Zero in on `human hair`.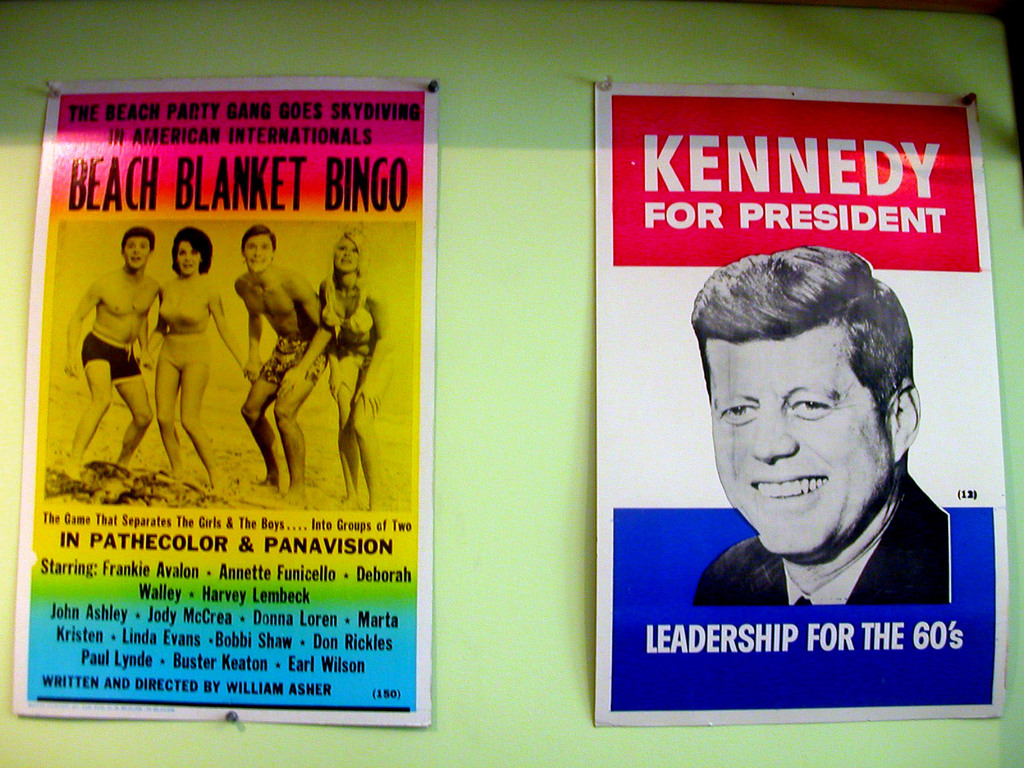
Zeroed in: x1=241, y1=223, x2=275, y2=250.
